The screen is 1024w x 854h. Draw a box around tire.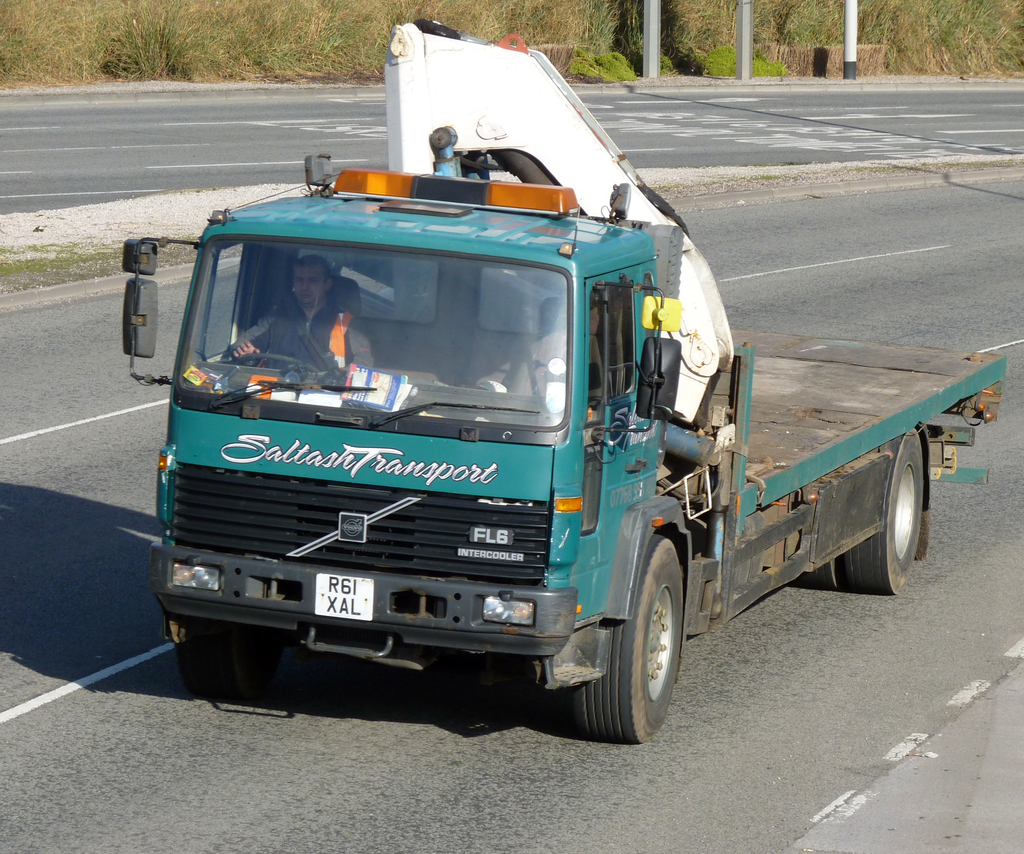
<bbox>798, 559, 836, 585</bbox>.
